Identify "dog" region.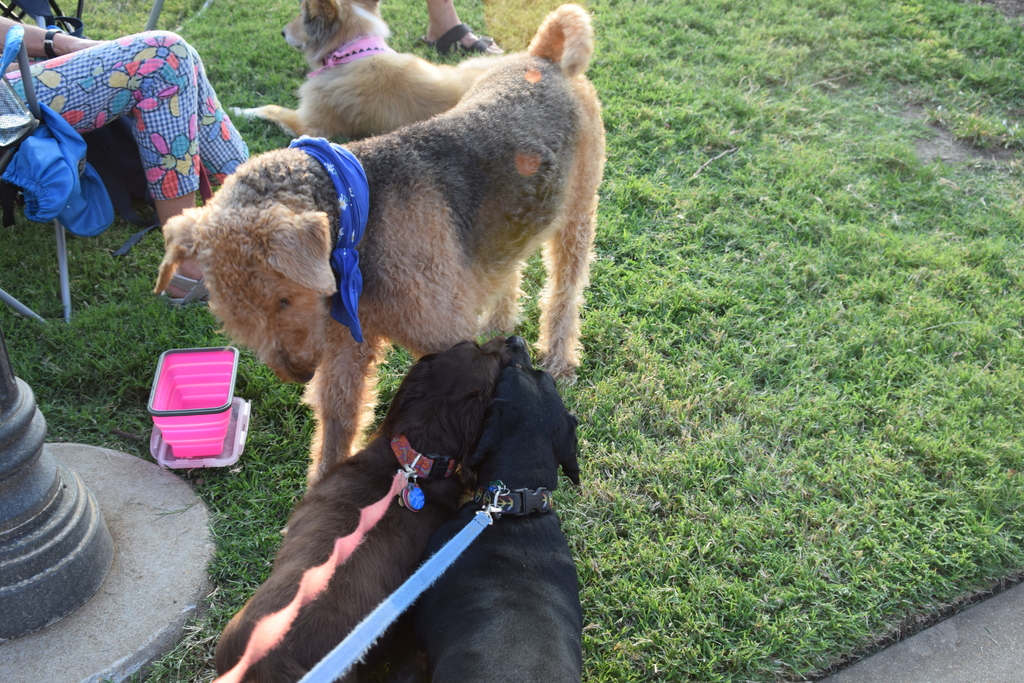
Region: <bbox>392, 327, 598, 682</bbox>.
